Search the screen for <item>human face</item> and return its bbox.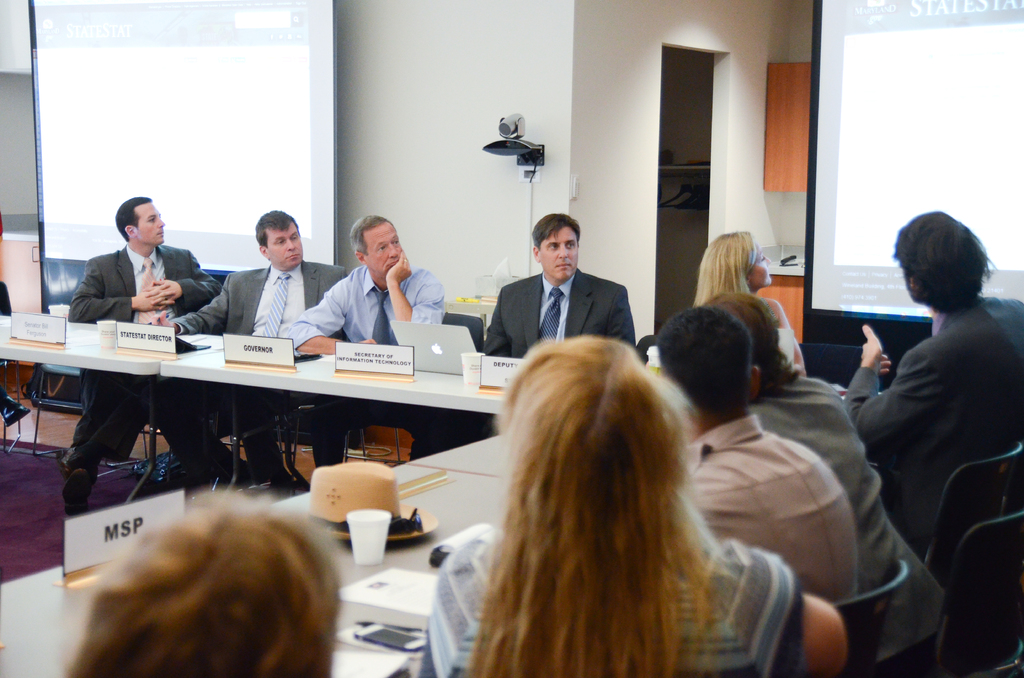
Found: (x1=264, y1=229, x2=300, y2=268).
